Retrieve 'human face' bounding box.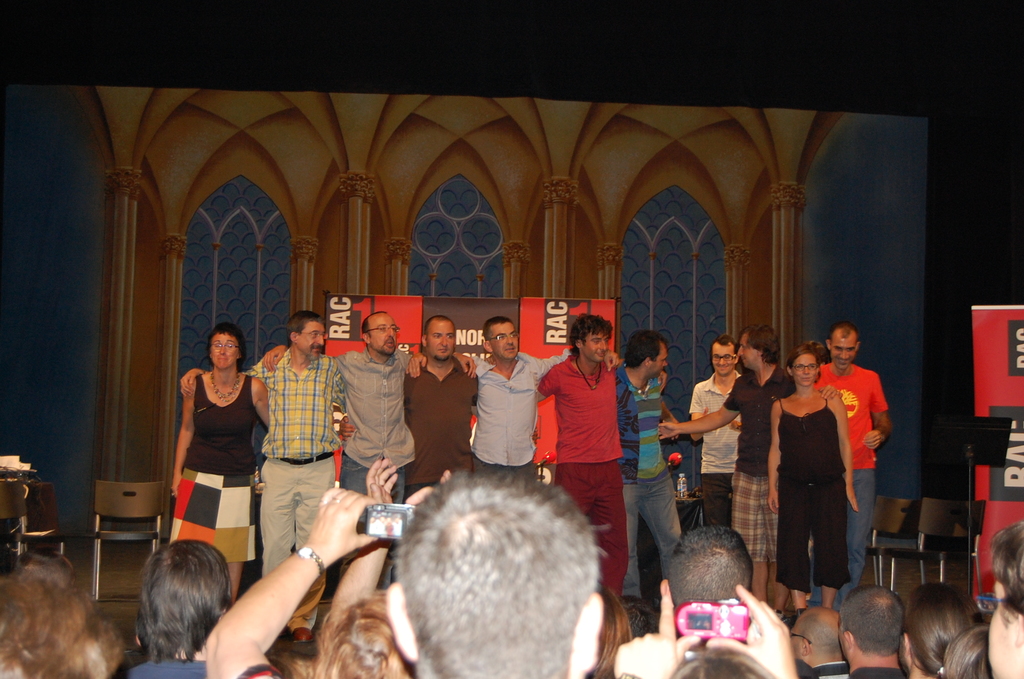
Bounding box: detection(829, 339, 855, 370).
